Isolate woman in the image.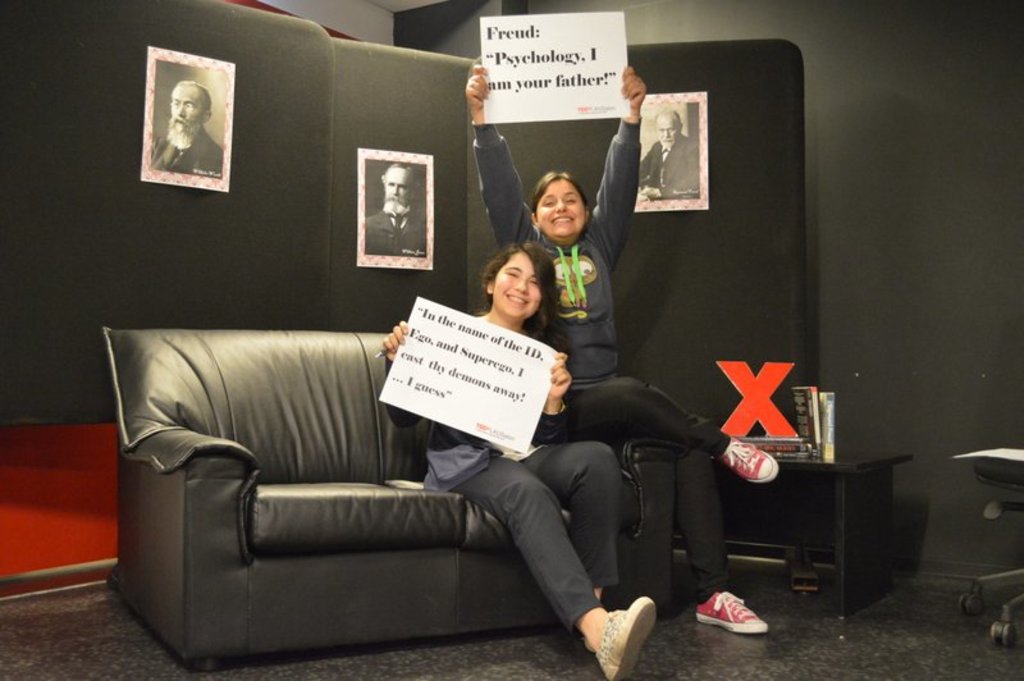
Isolated region: 465/60/785/636.
